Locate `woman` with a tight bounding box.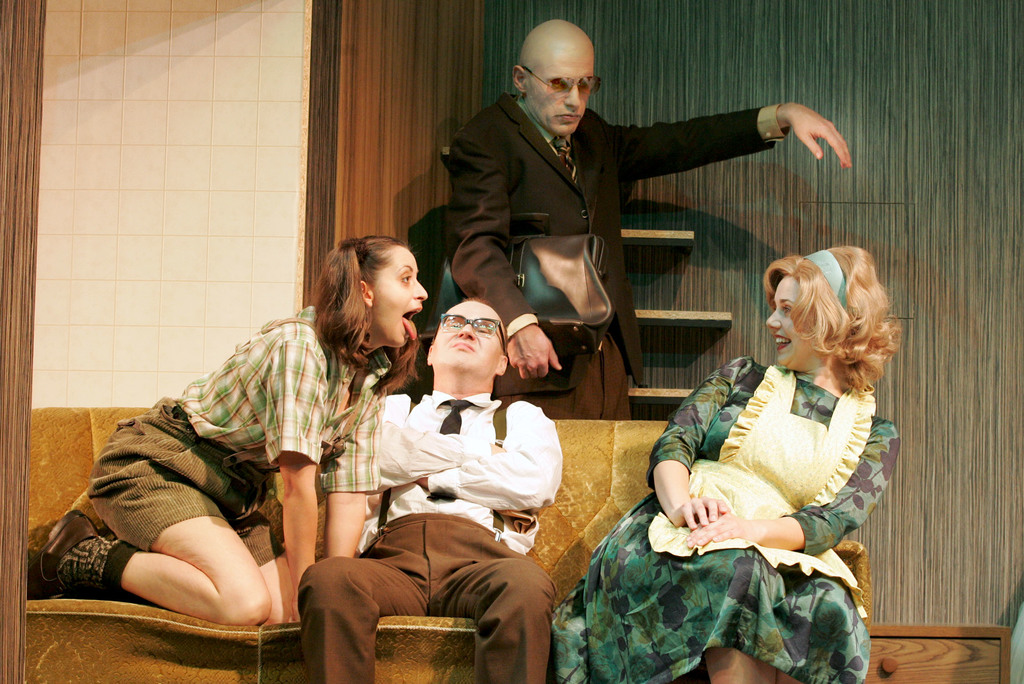
x1=24, y1=232, x2=426, y2=627.
